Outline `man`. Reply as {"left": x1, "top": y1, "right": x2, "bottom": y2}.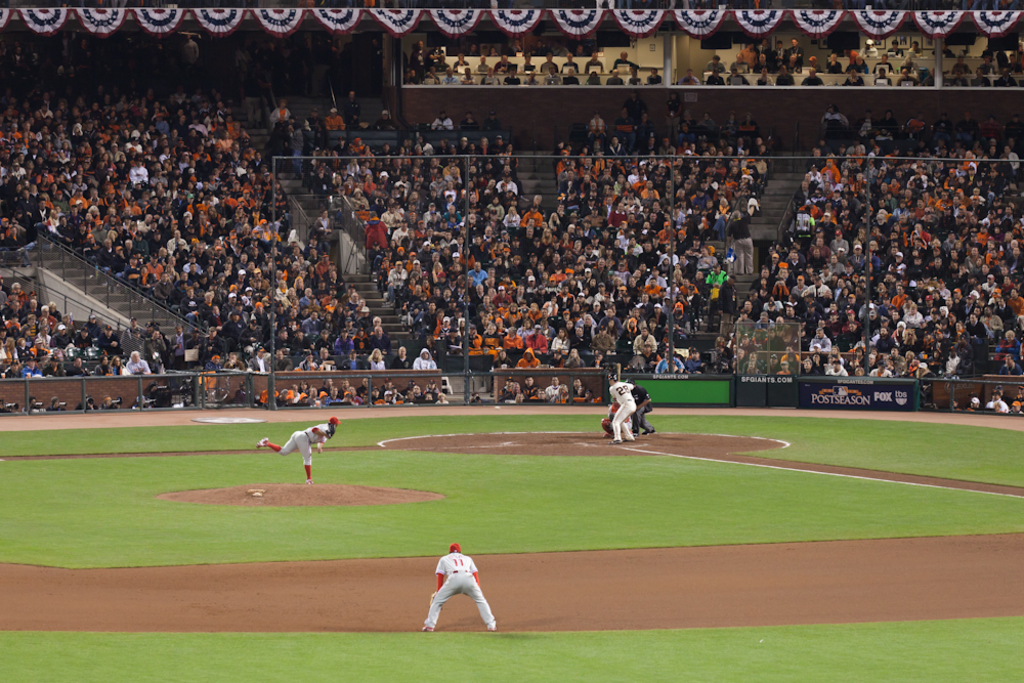
{"left": 560, "top": 47, "right": 582, "bottom": 73}.
